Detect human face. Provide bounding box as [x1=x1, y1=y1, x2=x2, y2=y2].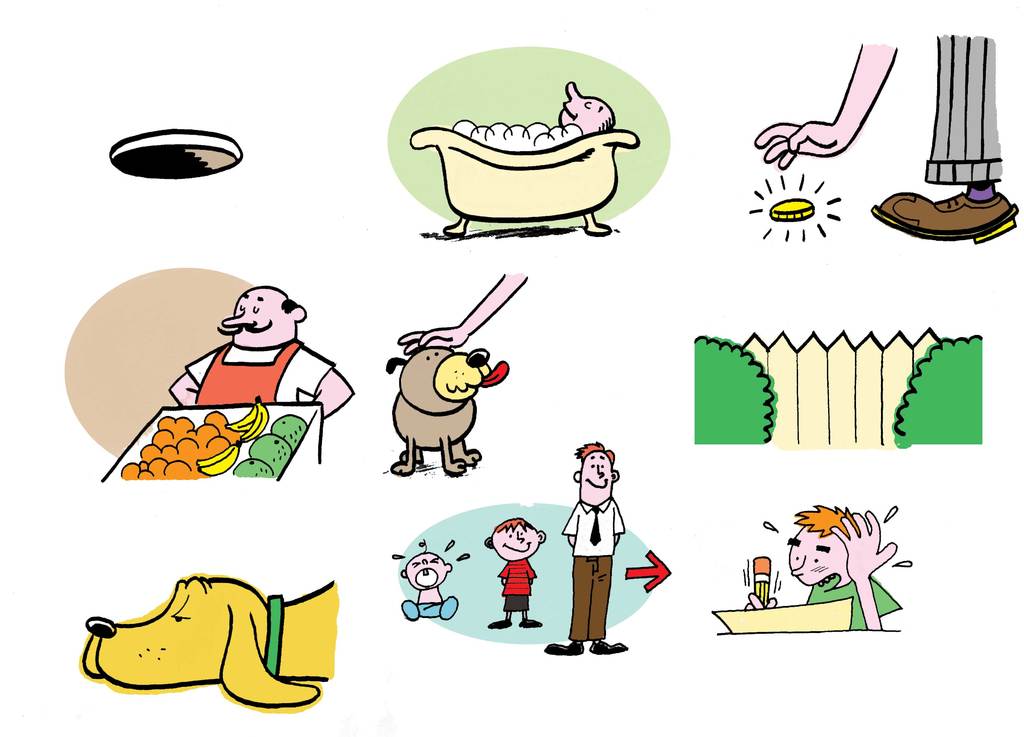
[x1=790, y1=531, x2=848, y2=582].
